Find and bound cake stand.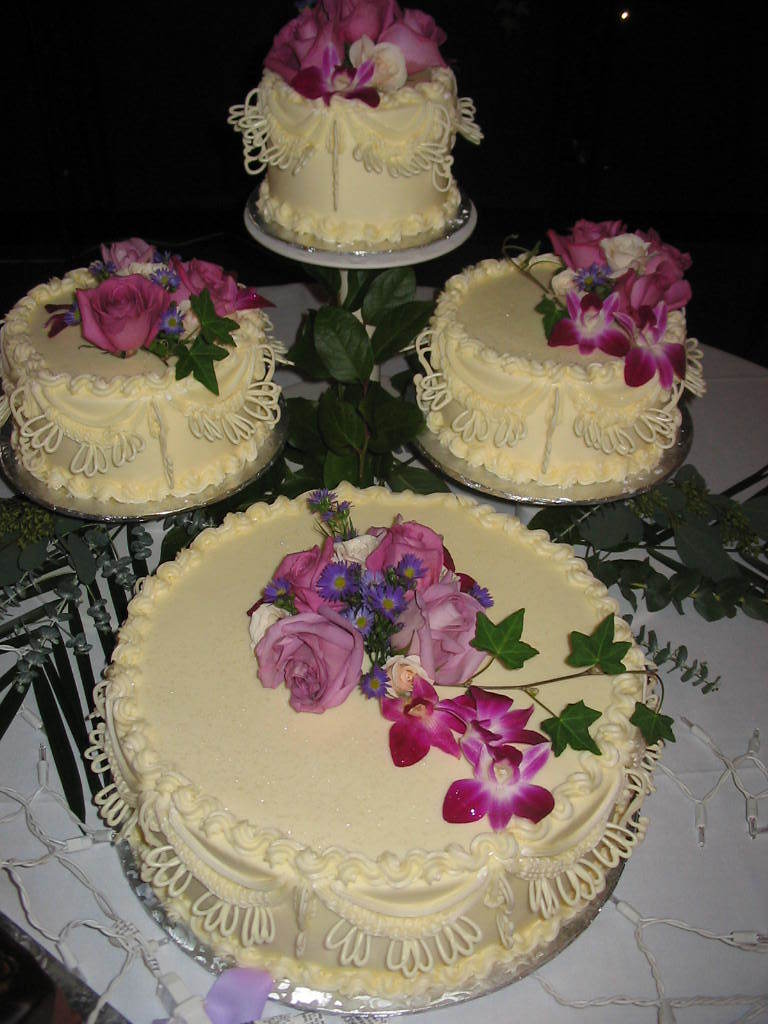
Bound: 0, 409, 286, 517.
